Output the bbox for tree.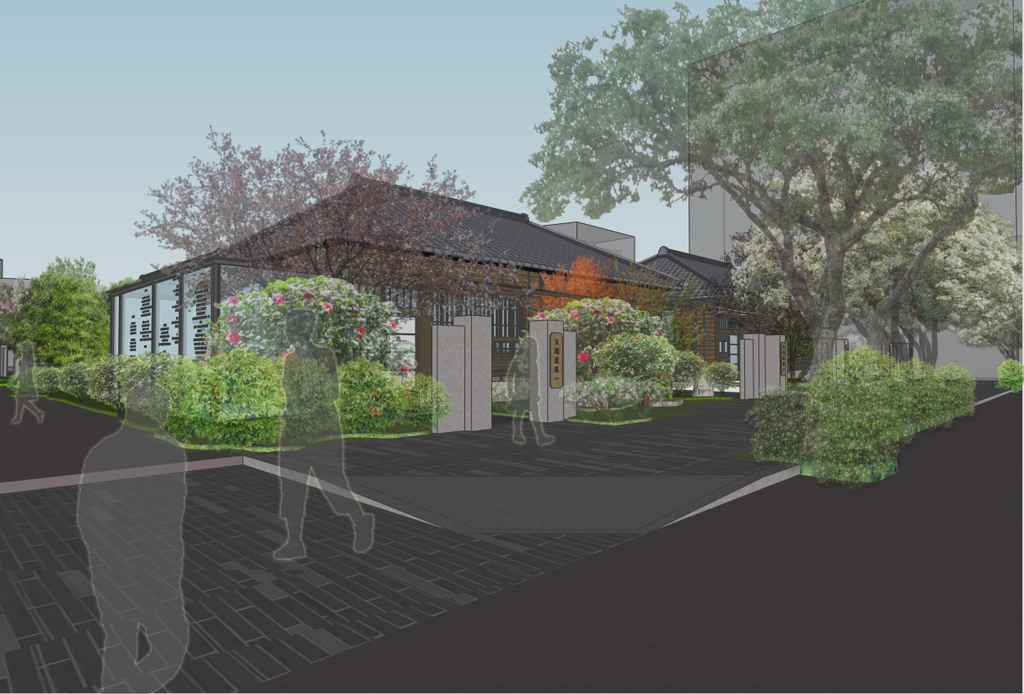
{"left": 514, "top": 0, "right": 1023, "bottom": 381}.
